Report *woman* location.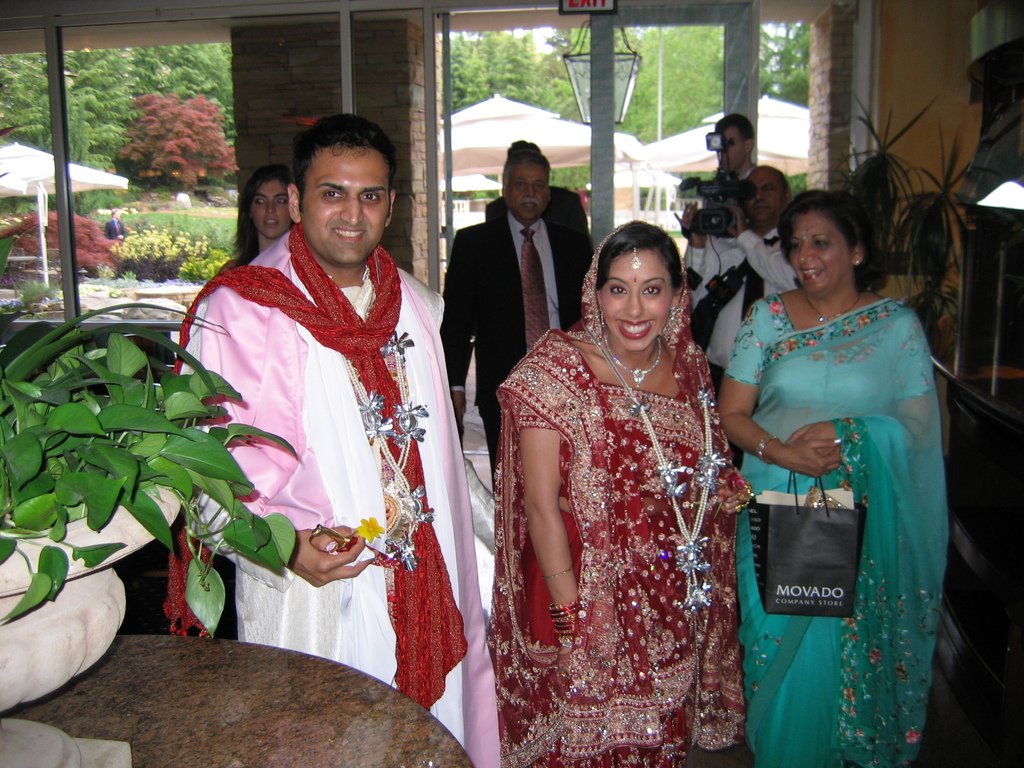
Report: select_region(716, 188, 951, 767).
